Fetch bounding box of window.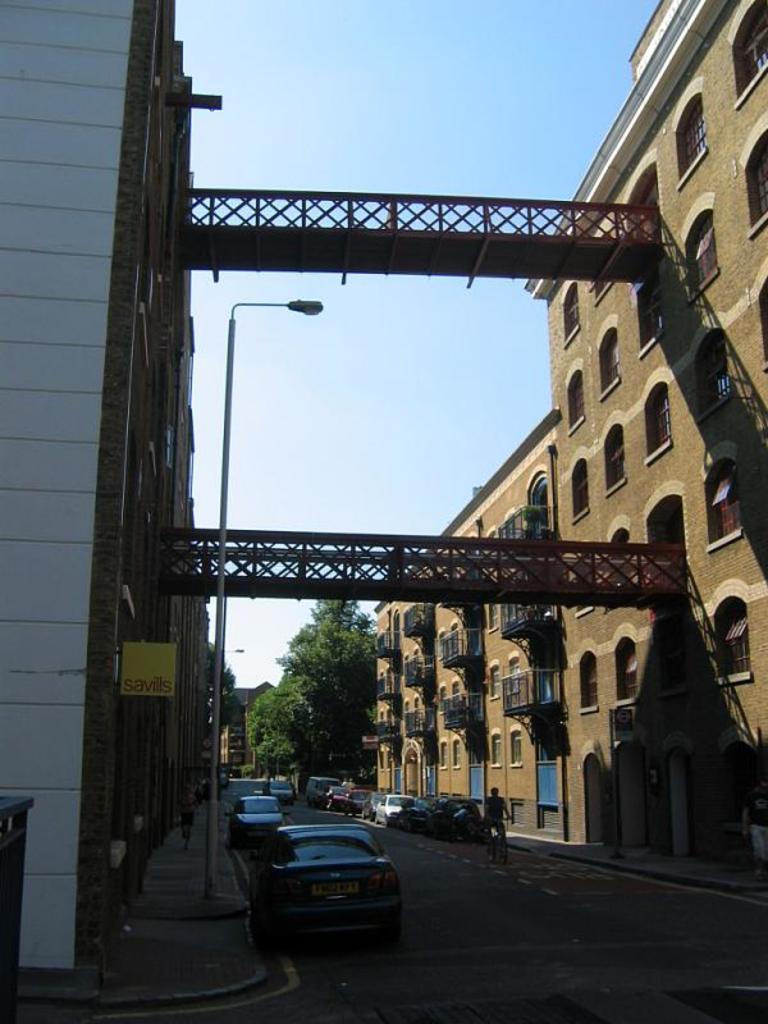
Bbox: (613,625,637,703).
